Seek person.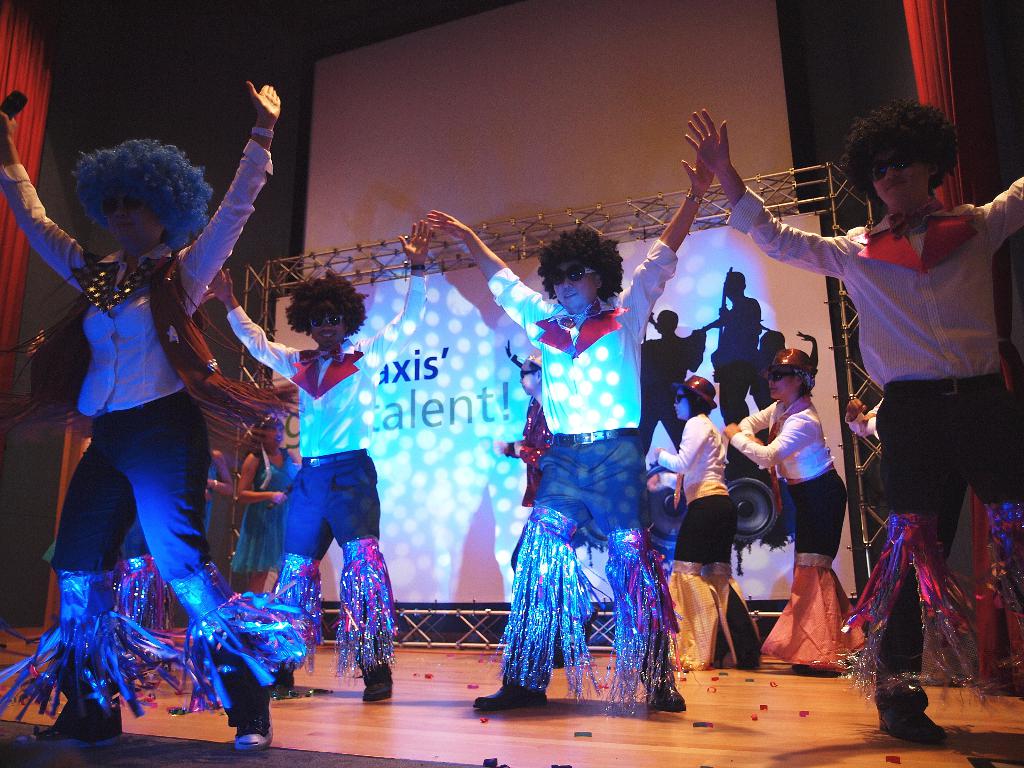
l=652, t=367, r=763, b=675.
